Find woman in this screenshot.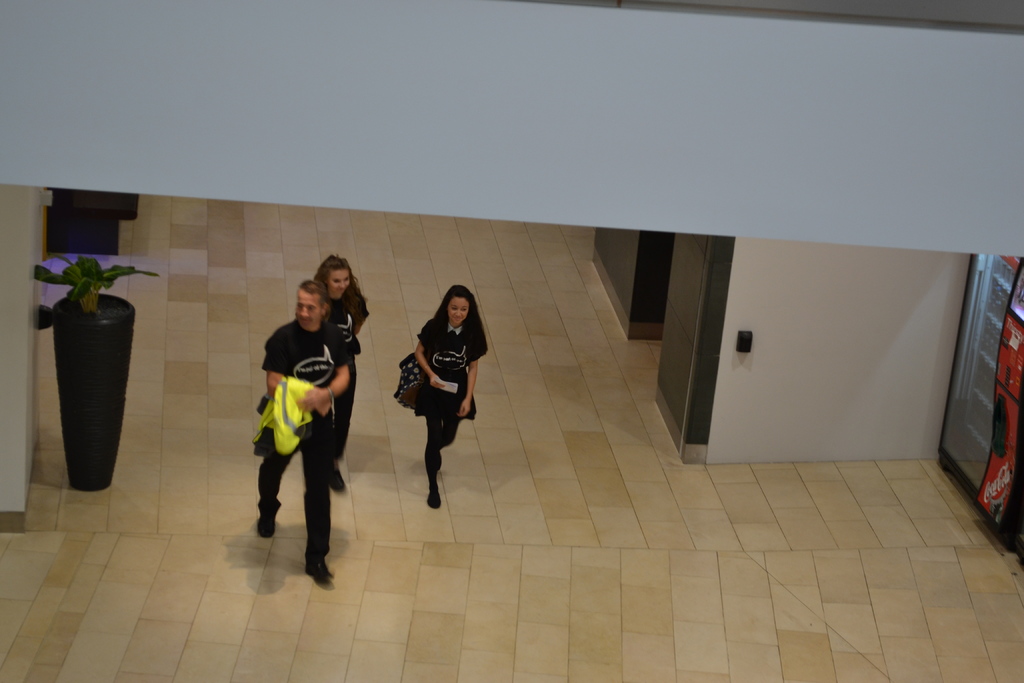
The bounding box for woman is pyautogui.locateOnScreen(309, 257, 372, 493).
